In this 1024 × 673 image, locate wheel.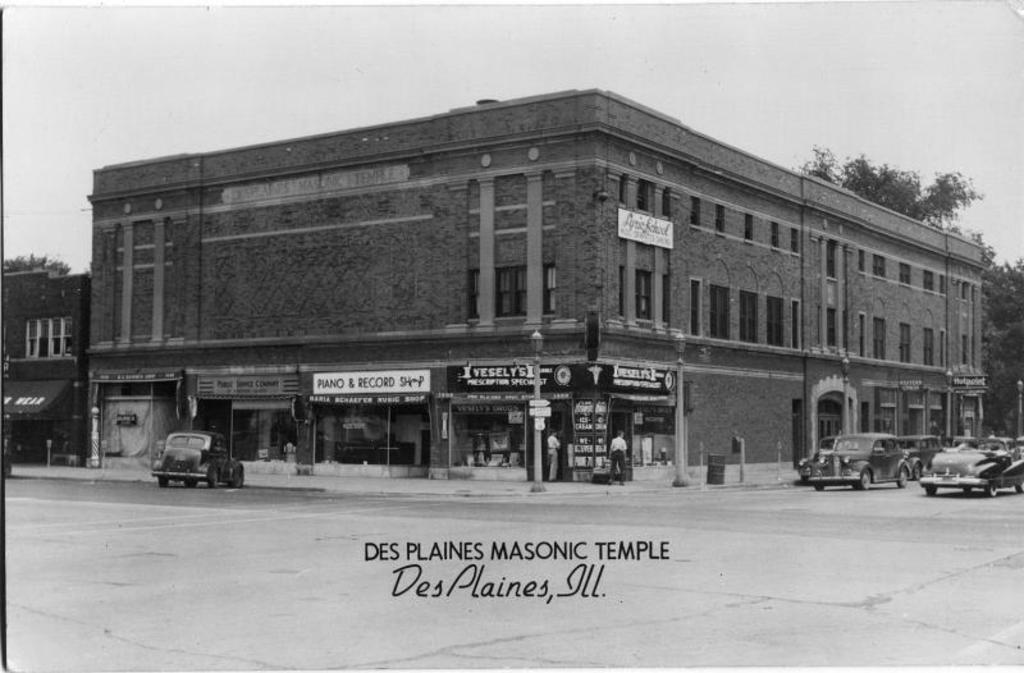
Bounding box: [991, 482, 1000, 496].
